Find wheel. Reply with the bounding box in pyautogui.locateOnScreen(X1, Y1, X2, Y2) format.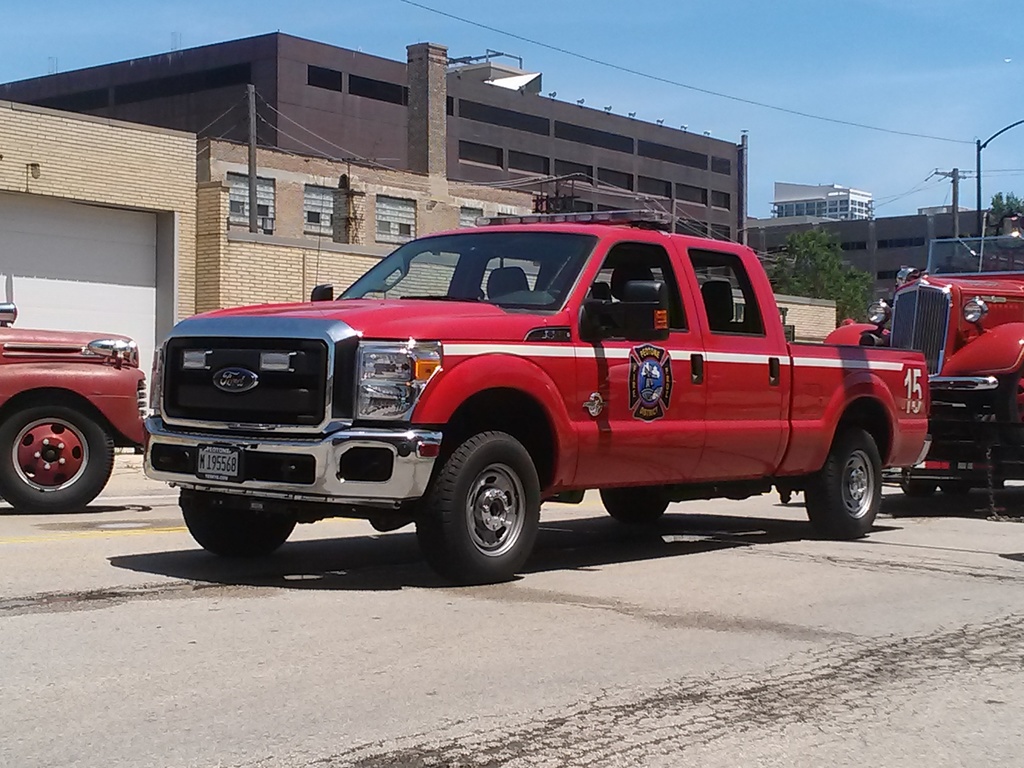
pyautogui.locateOnScreen(414, 430, 538, 582).
